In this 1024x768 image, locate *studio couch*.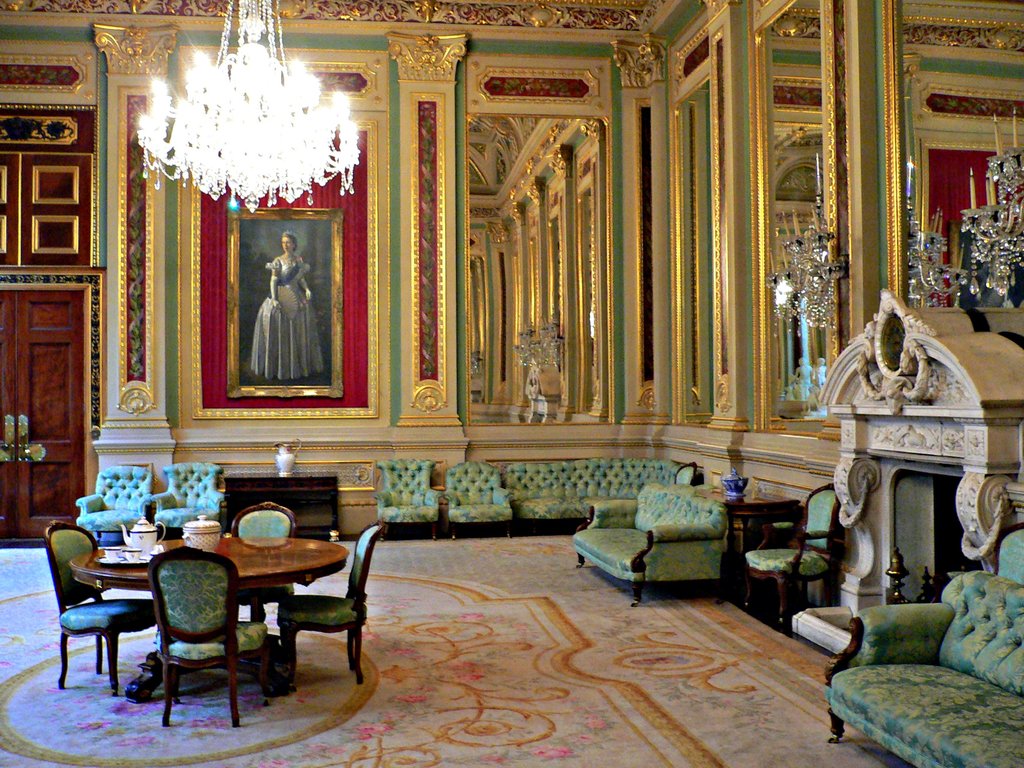
Bounding box: rect(140, 465, 222, 541).
